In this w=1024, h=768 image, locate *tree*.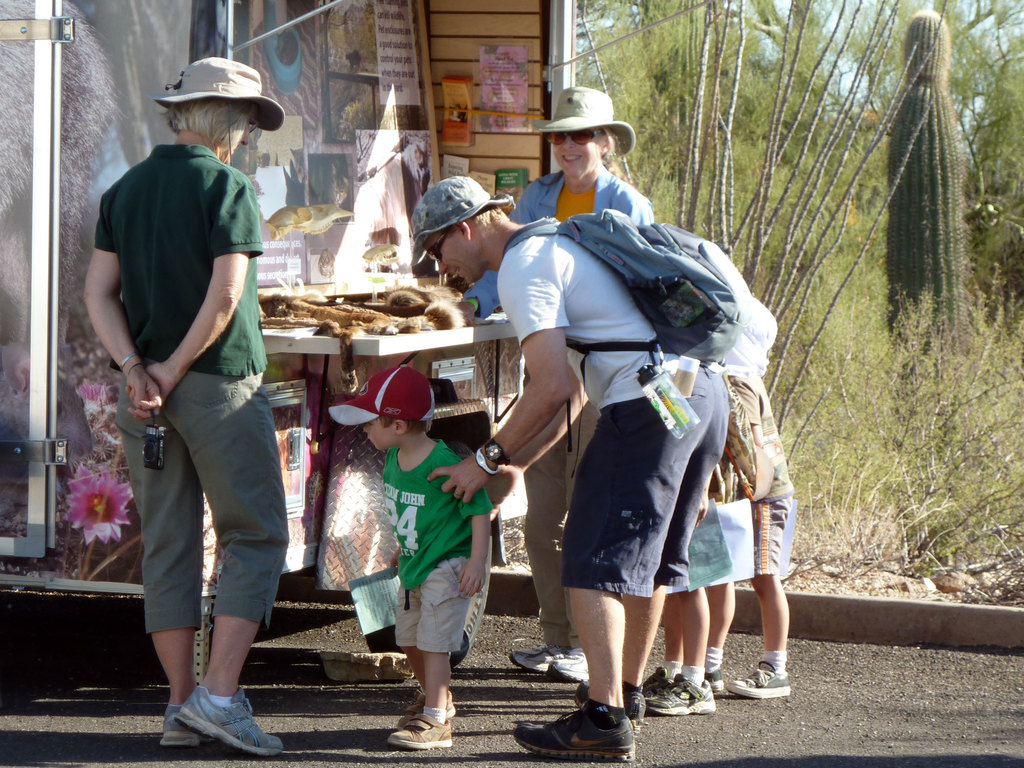
Bounding box: box=[575, 1, 1023, 595].
